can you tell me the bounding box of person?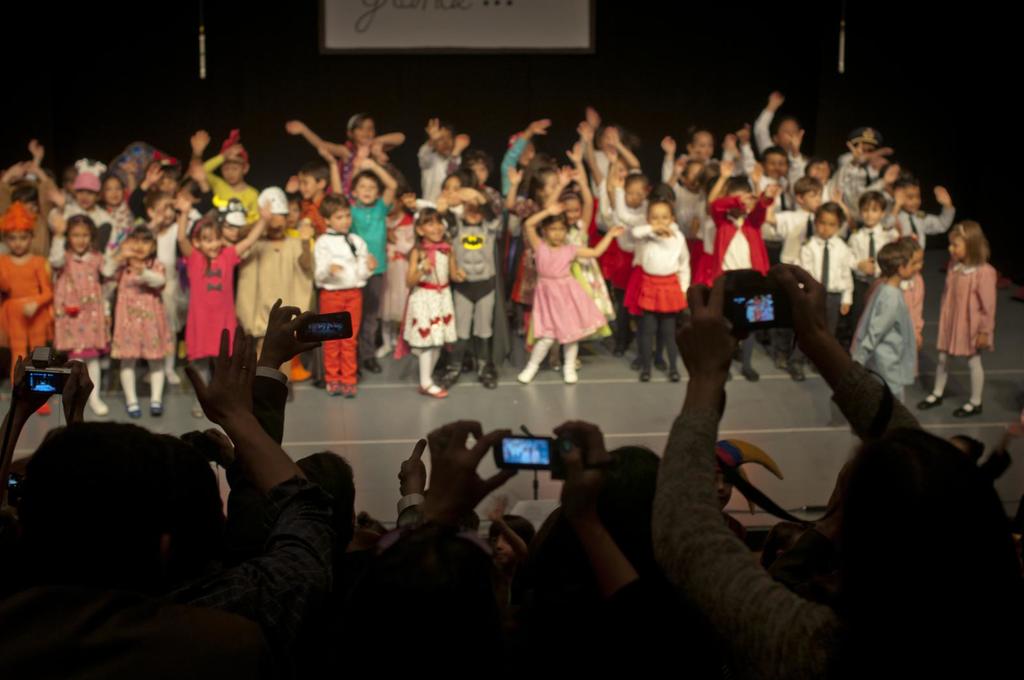
crop(56, 214, 110, 414).
